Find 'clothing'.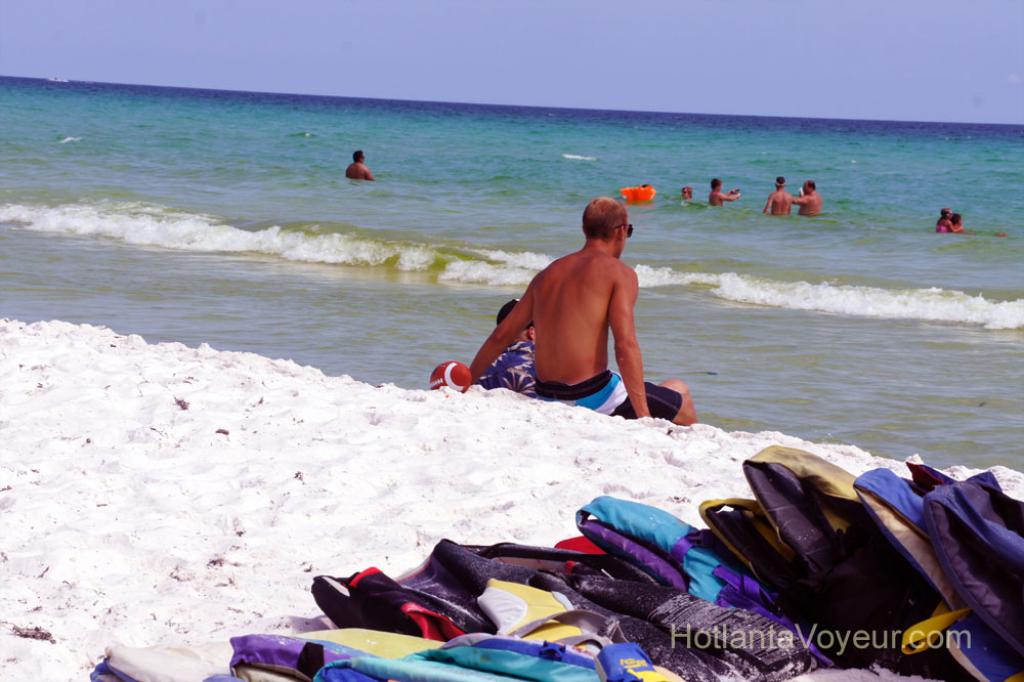
{"x1": 936, "y1": 224, "x2": 946, "y2": 230}.
